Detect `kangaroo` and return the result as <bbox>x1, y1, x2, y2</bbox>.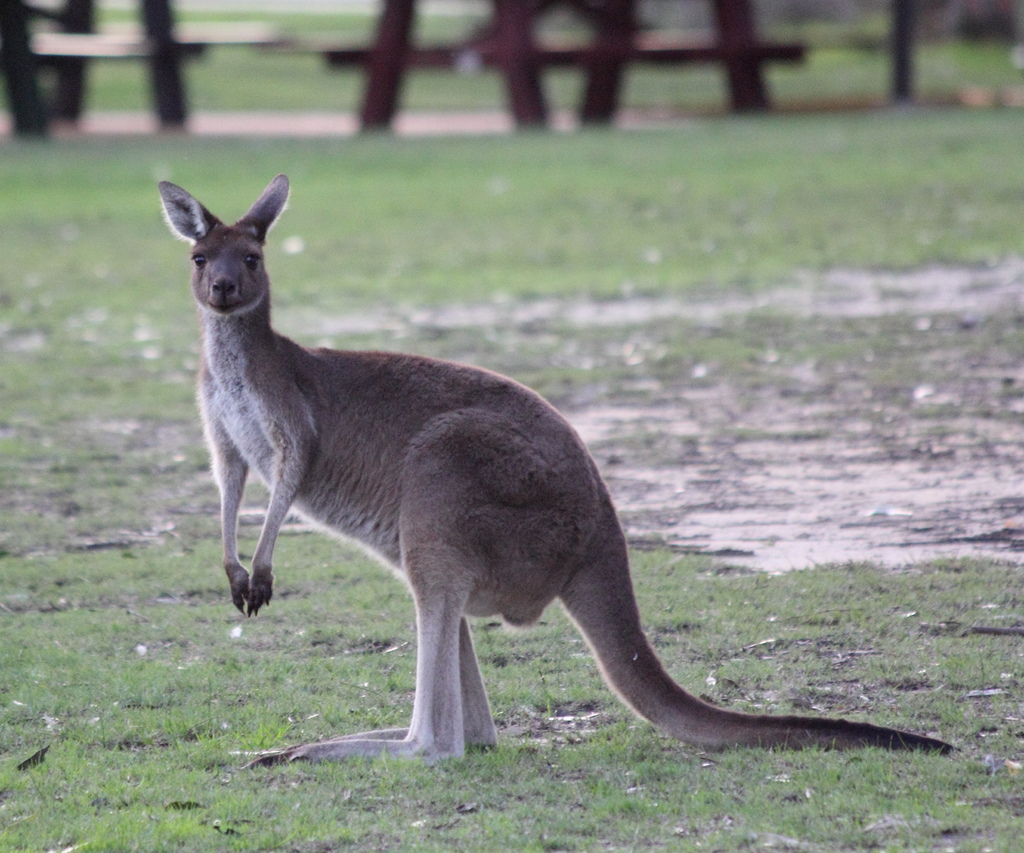
<bbox>155, 174, 963, 761</bbox>.
